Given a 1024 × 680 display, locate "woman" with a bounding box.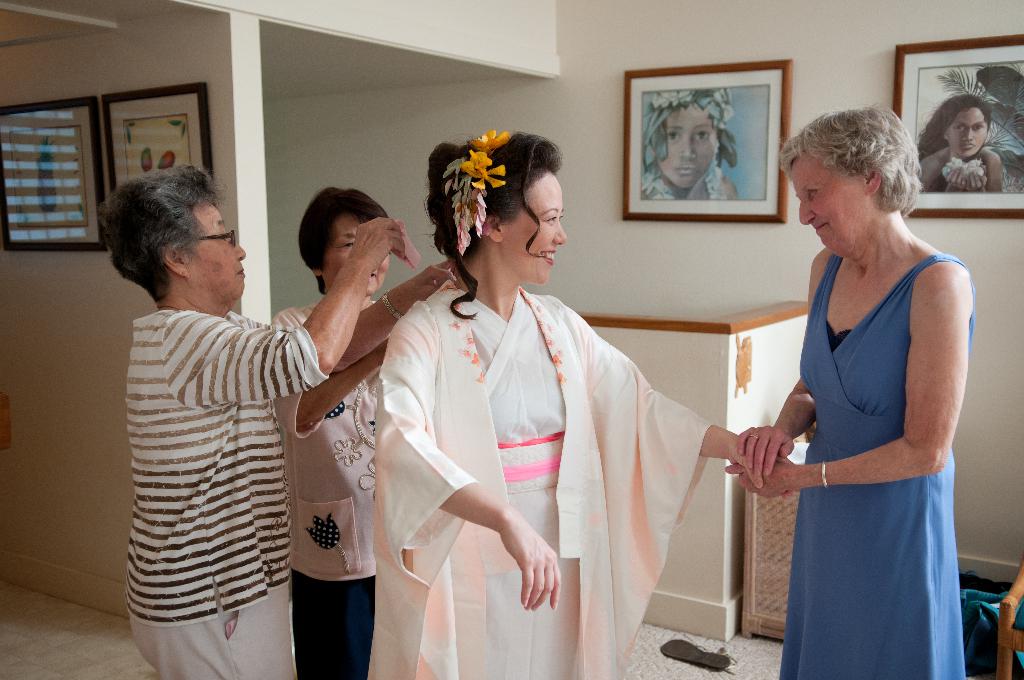
Located: 367, 130, 801, 679.
